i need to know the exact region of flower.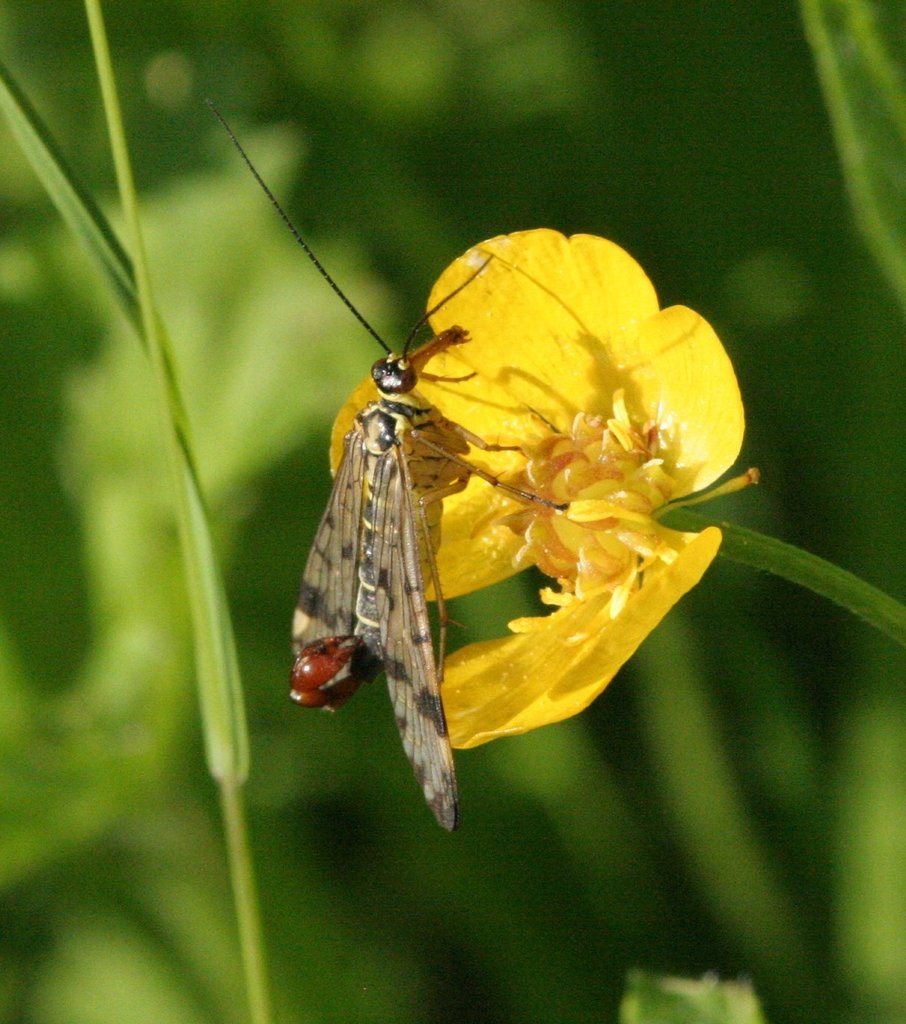
Region: 345:198:762:774.
